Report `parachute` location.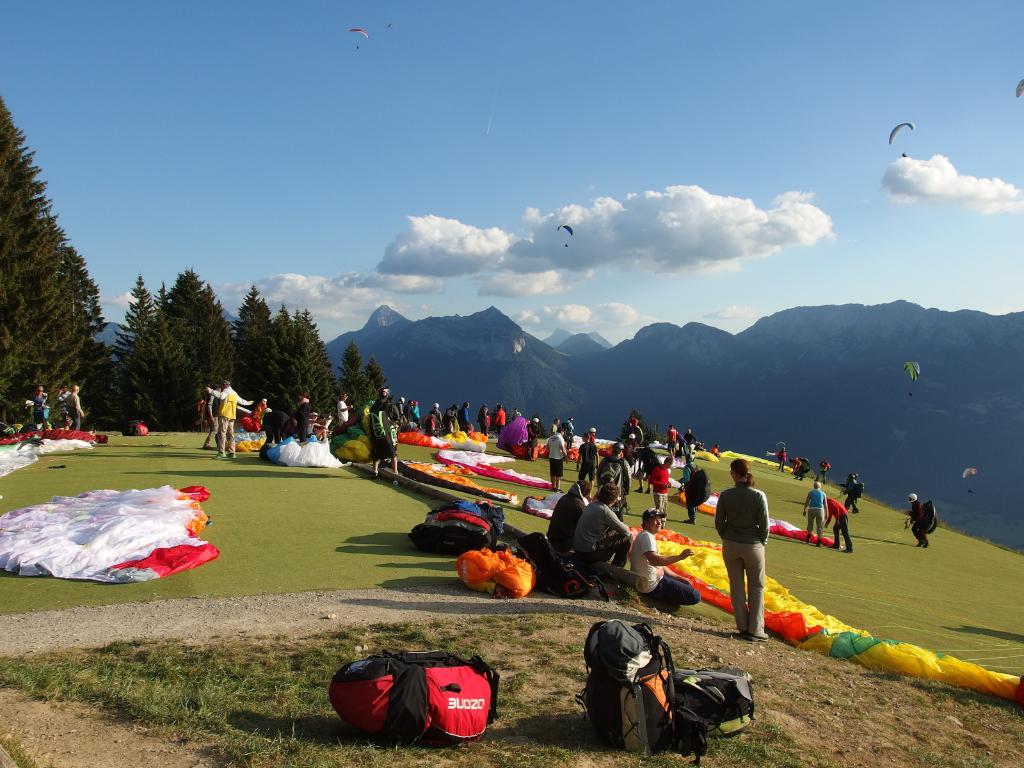
Report: box=[963, 468, 977, 495].
